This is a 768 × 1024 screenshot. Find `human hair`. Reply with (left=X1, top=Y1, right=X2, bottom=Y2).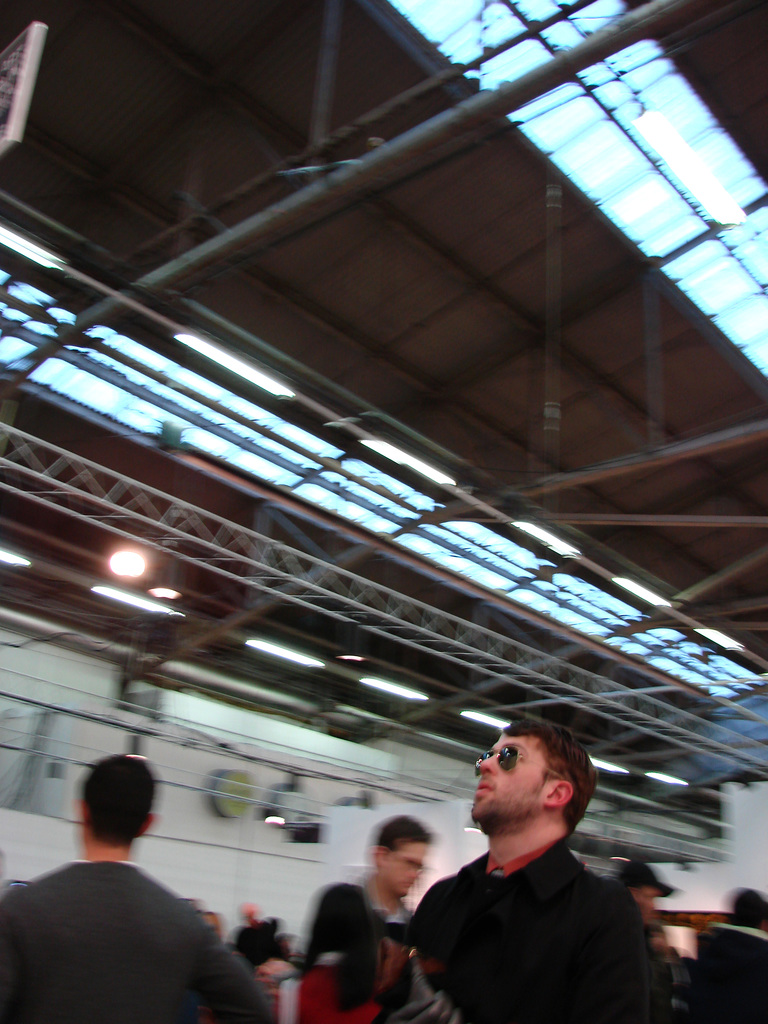
(left=502, top=716, right=598, bottom=838).
